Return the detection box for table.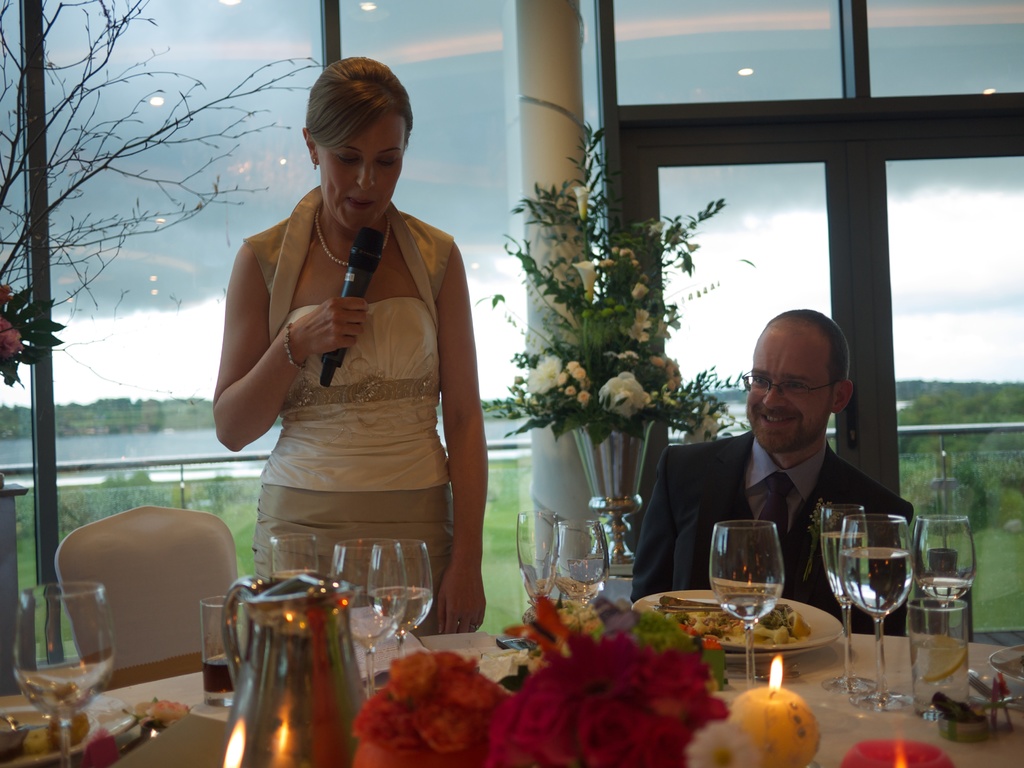
<box>130,630,1023,767</box>.
